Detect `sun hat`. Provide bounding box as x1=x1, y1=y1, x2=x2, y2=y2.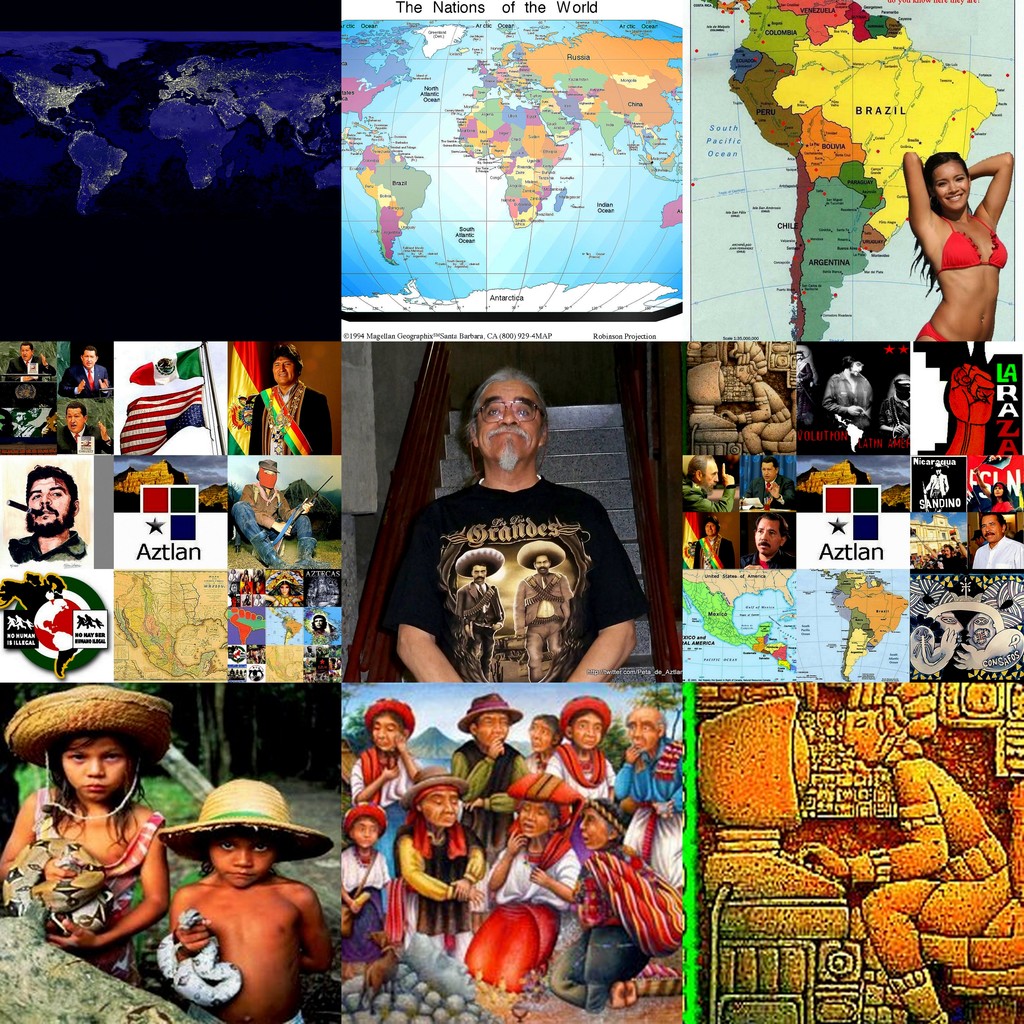
x1=344, y1=803, x2=388, y2=836.
